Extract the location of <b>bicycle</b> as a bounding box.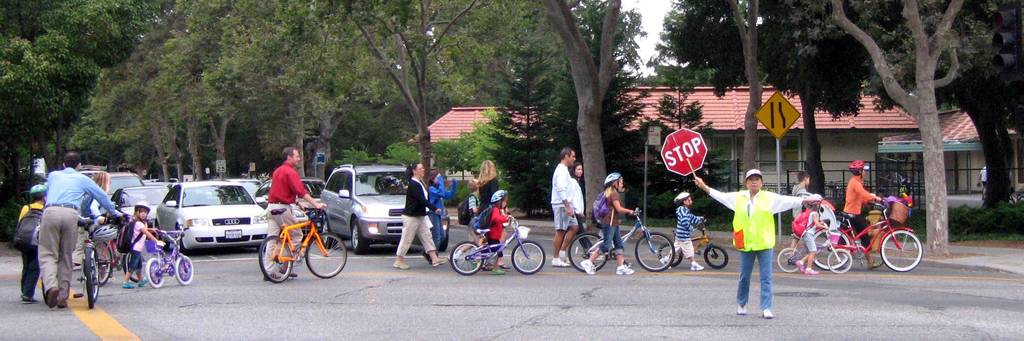
detection(810, 195, 924, 270).
